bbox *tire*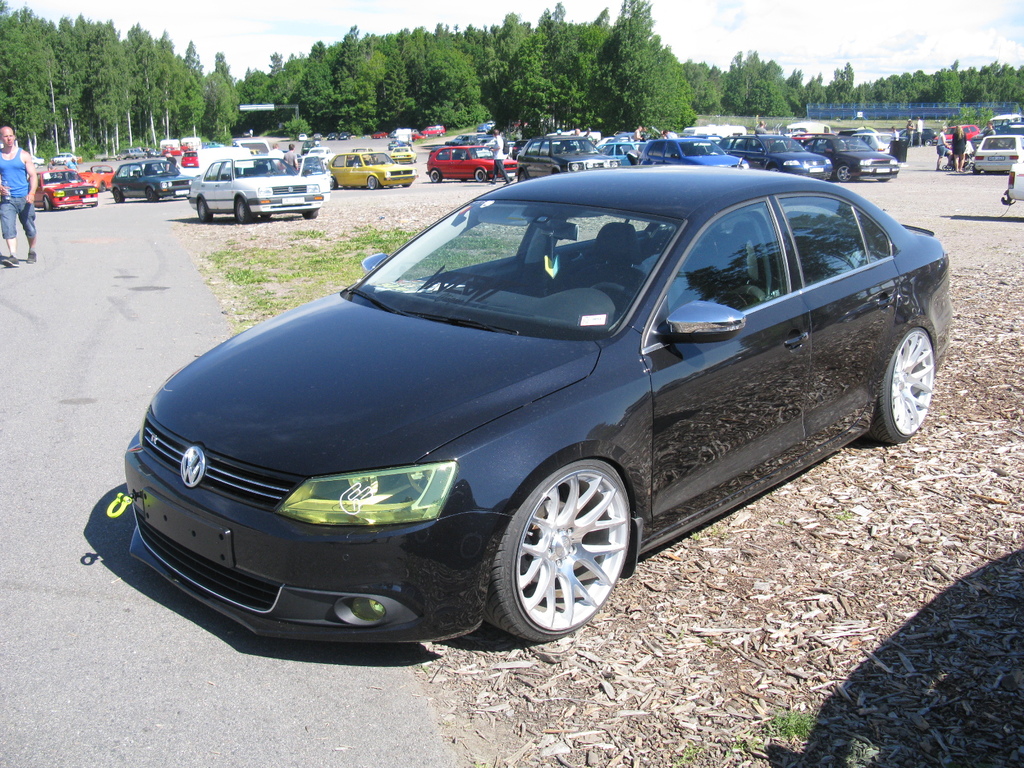
408:154:415:166
